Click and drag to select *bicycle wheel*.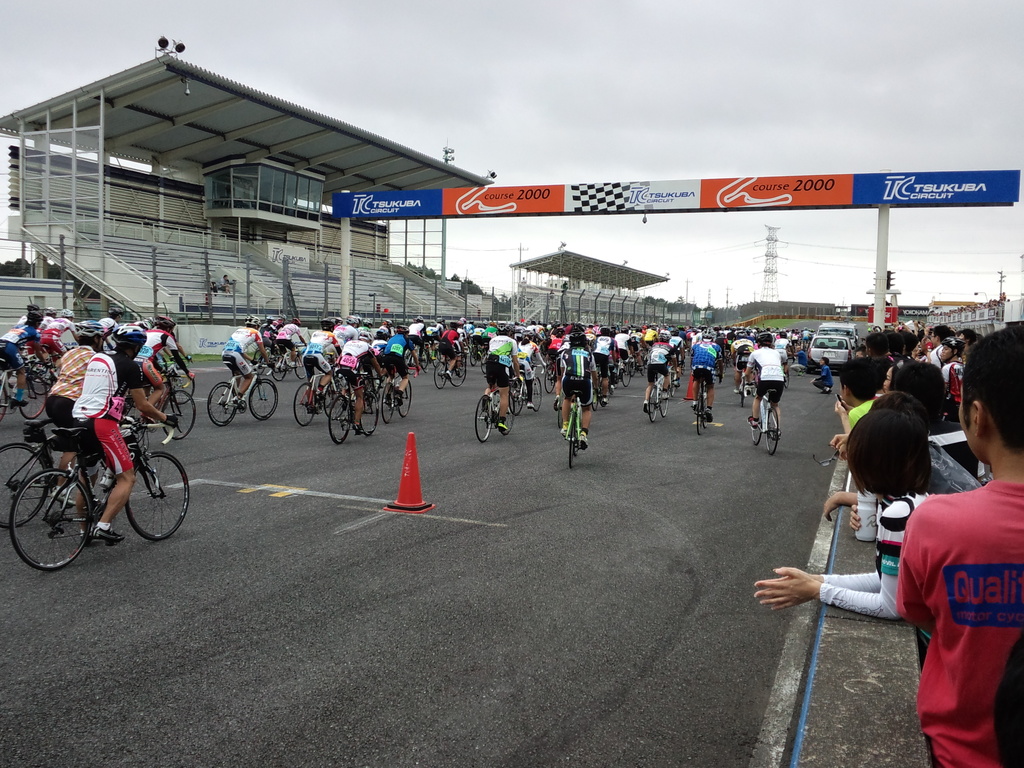
Selection: select_region(207, 382, 239, 426).
